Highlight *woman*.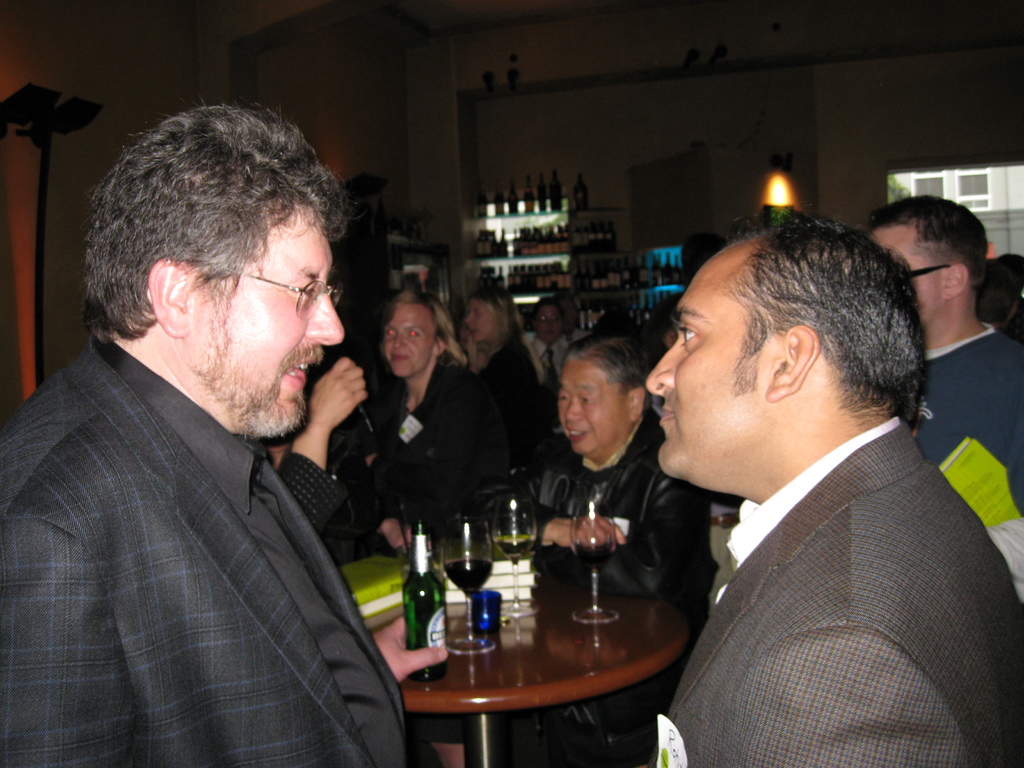
Highlighted region: 356:286:512:552.
